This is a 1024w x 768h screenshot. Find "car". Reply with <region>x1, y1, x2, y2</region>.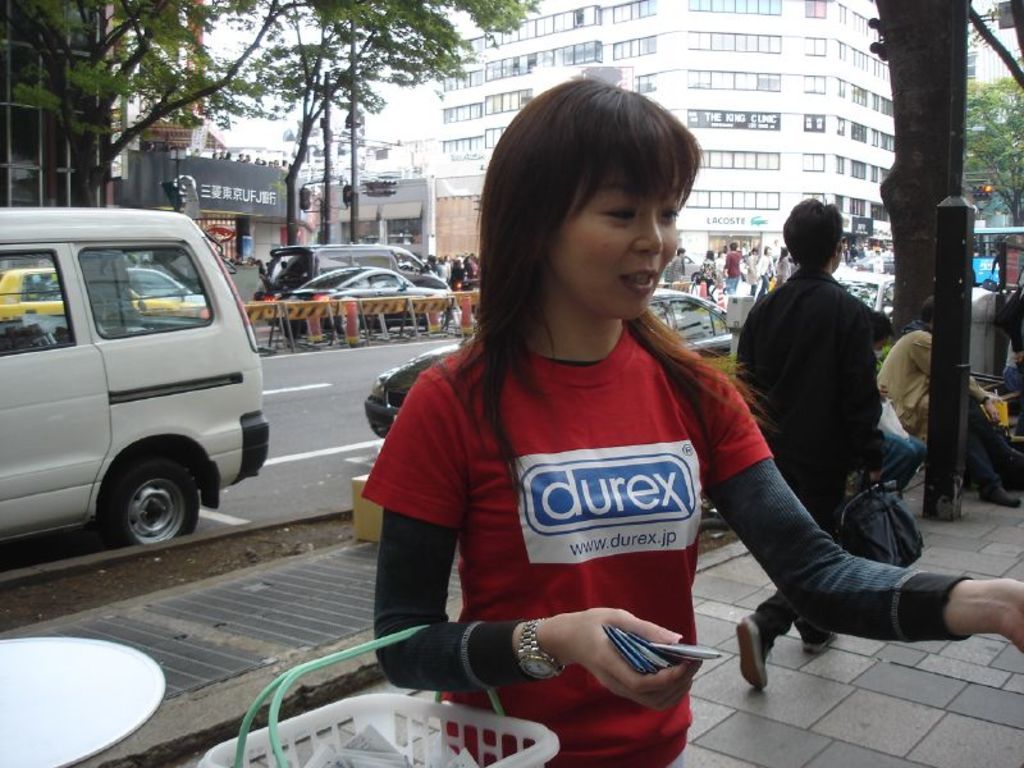
<region>361, 288, 733, 434</region>.
